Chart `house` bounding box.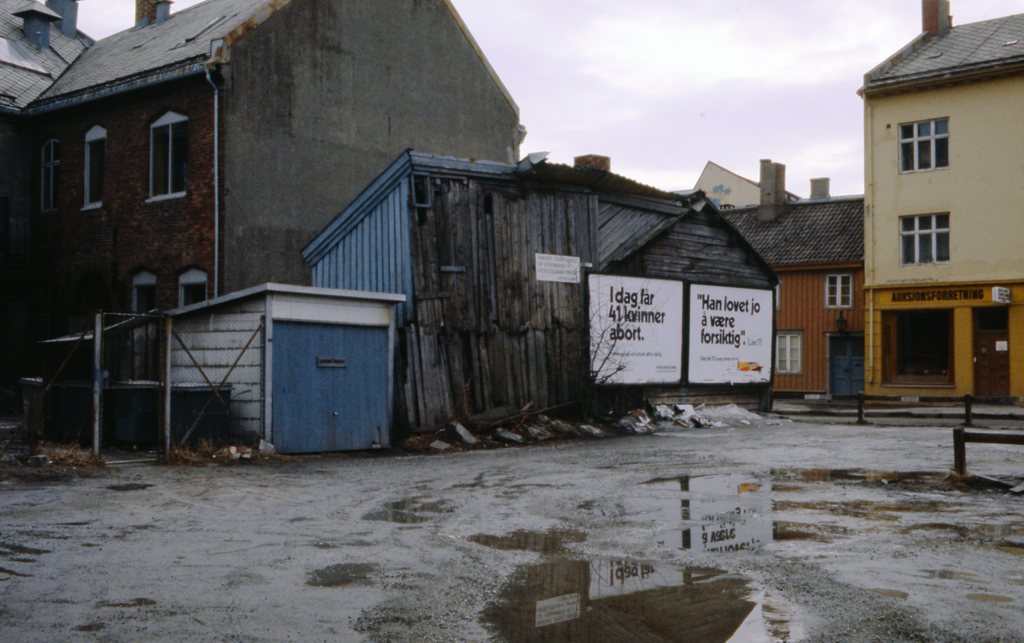
Charted: select_region(301, 149, 781, 452).
